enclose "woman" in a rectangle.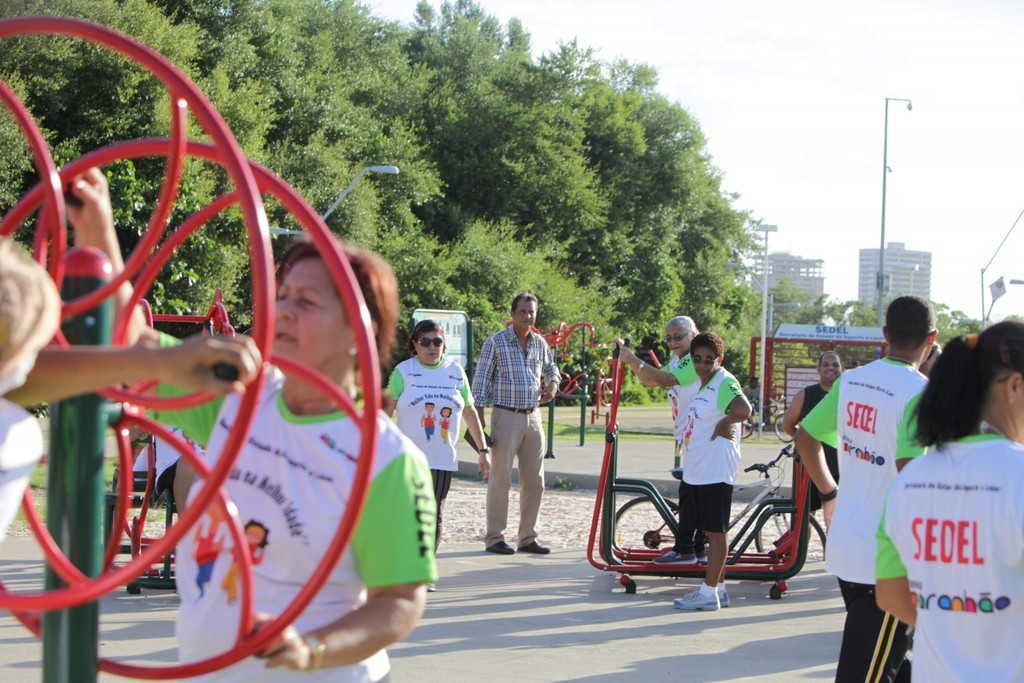
left=385, top=313, right=495, bottom=595.
